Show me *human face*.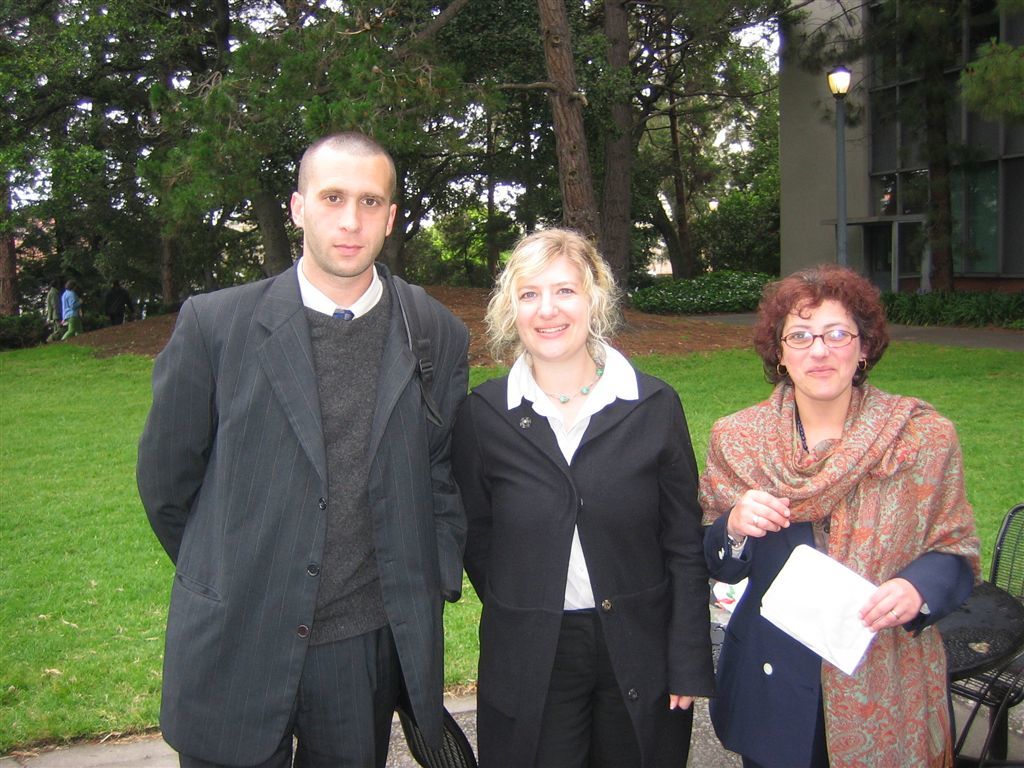
*human face* is here: <box>516,239,598,353</box>.
